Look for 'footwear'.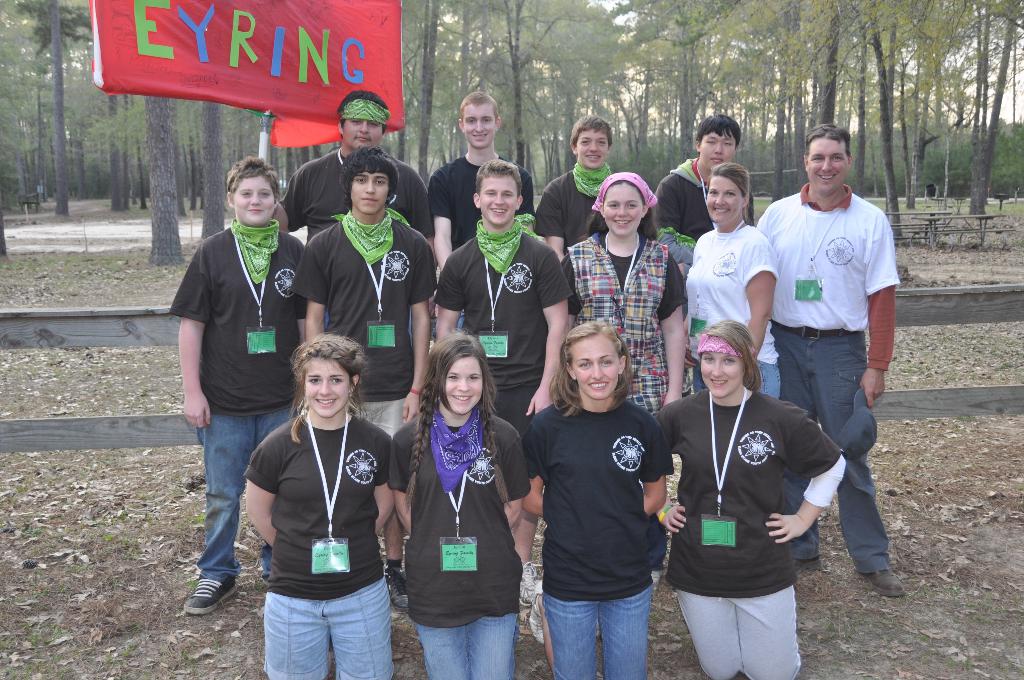
Found: 858, 569, 908, 599.
